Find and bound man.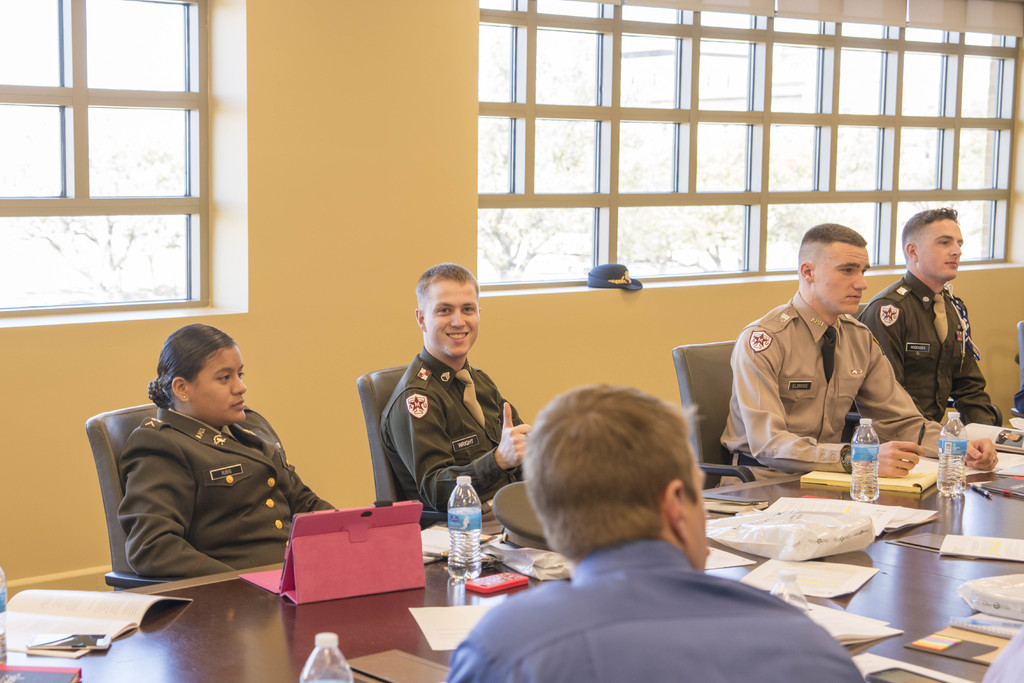
Bound: bbox=[854, 207, 1006, 428].
